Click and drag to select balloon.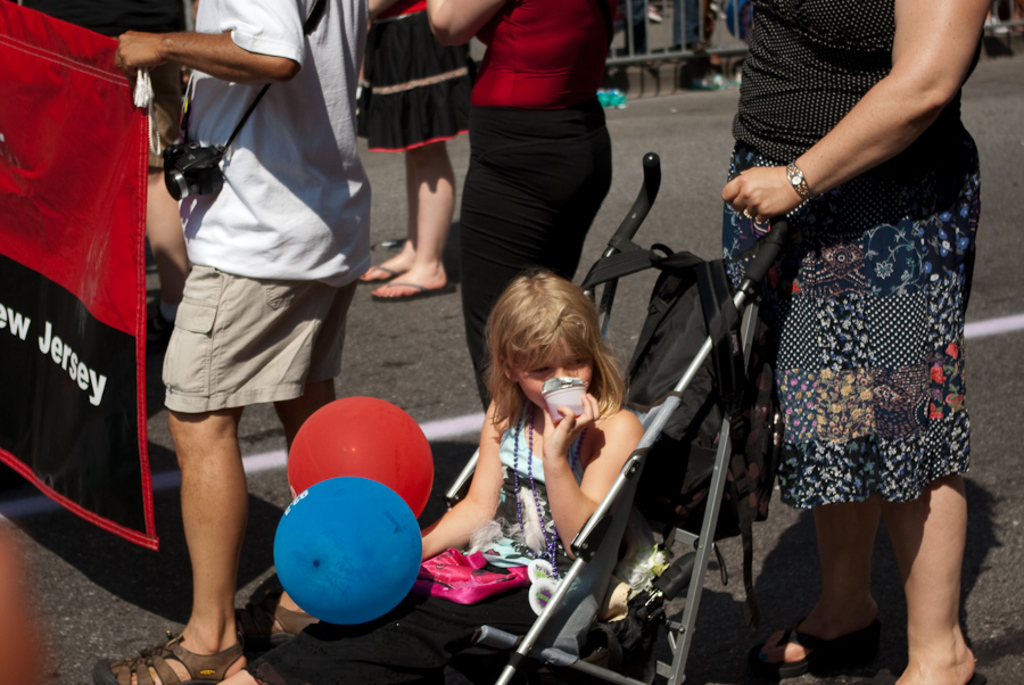
Selection: box=[281, 394, 432, 519].
